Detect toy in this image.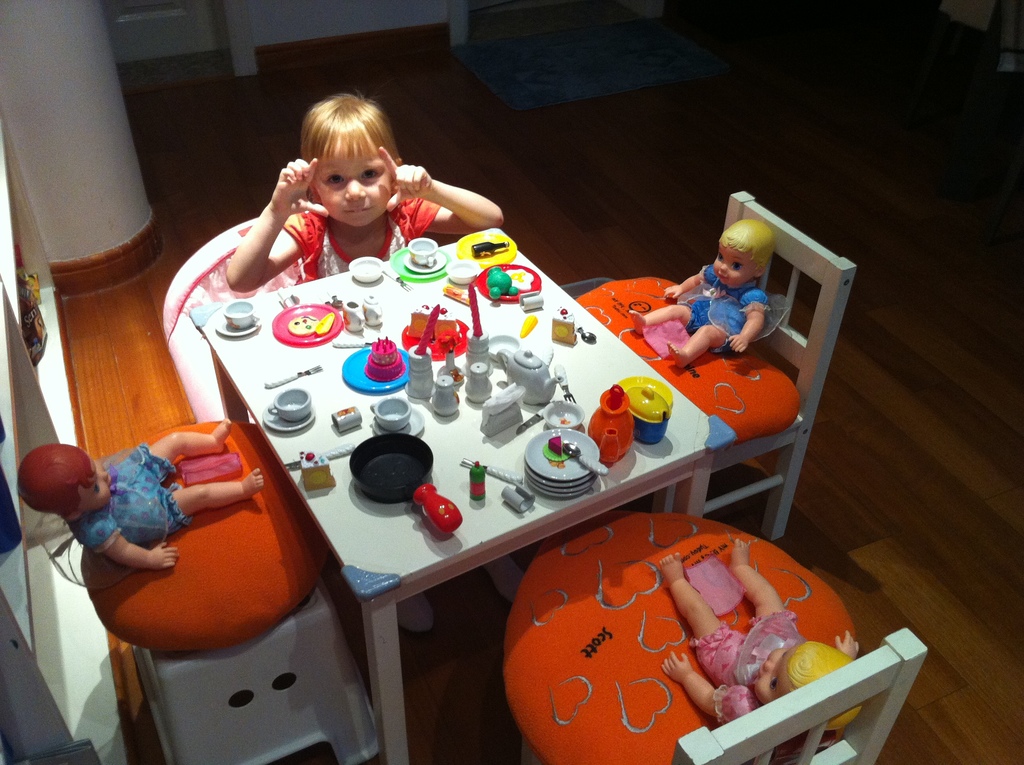
Detection: (x1=284, y1=310, x2=330, y2=339).
